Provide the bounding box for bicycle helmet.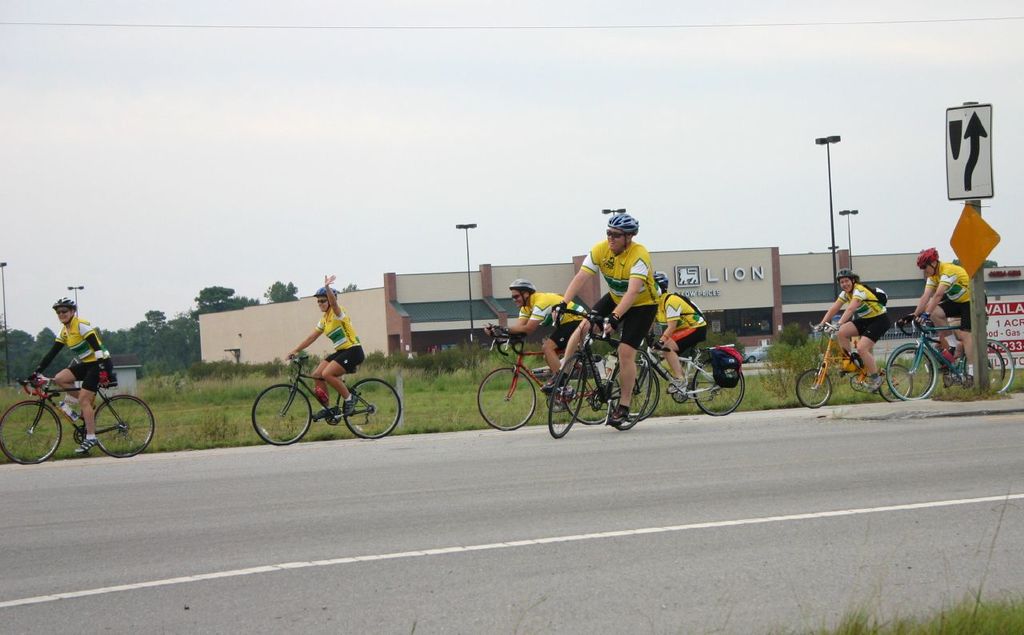
pyautogui.locateOnScreen(57, 295, 73, 312).
